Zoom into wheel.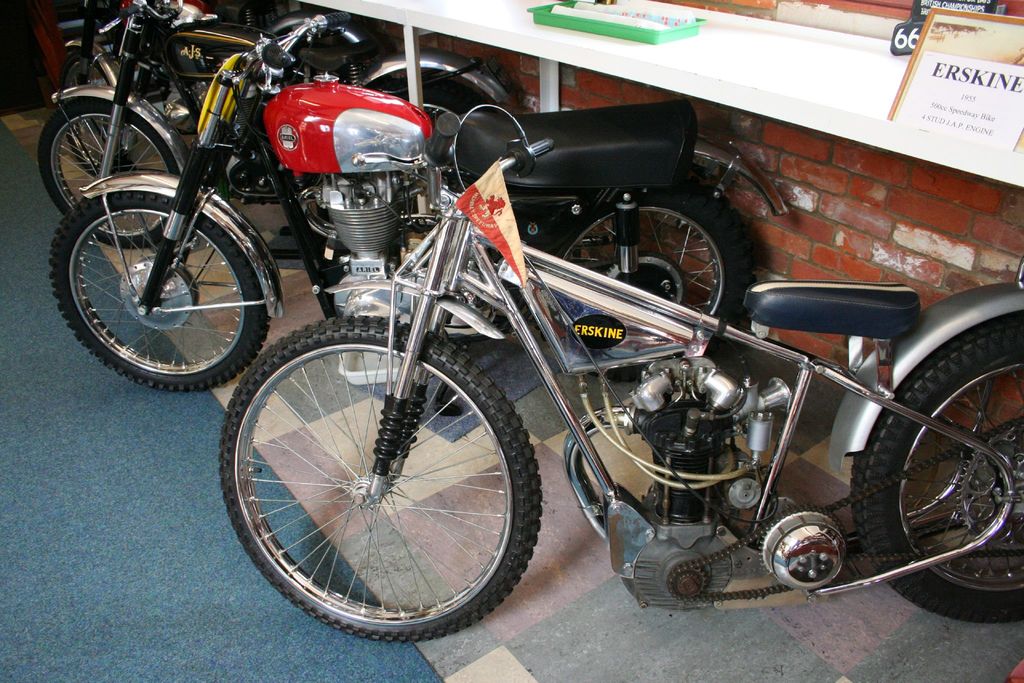
Zoom target: locate(50, 192, 268, 394).
